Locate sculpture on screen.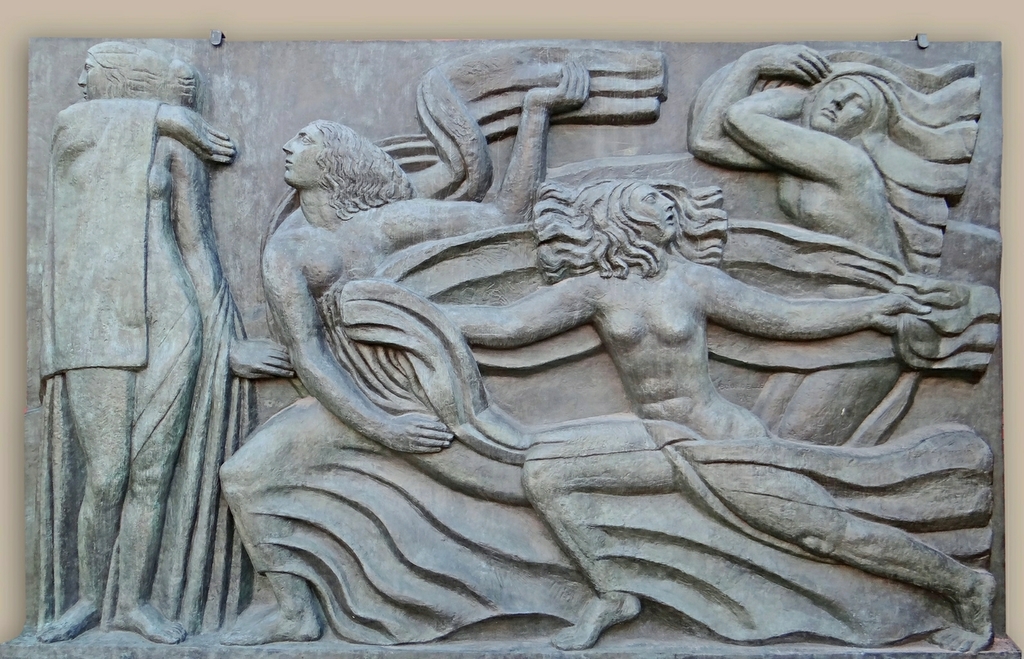
On screen at l=640, t=26, r=978, b=453.
